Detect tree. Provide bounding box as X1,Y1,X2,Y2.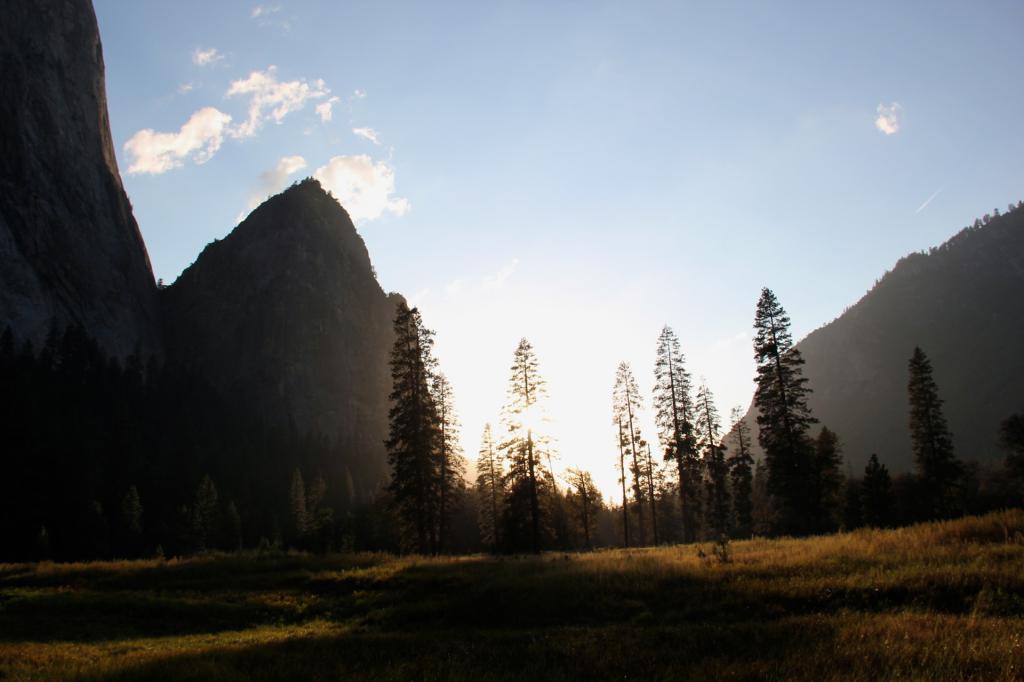
908,339,955,527.
